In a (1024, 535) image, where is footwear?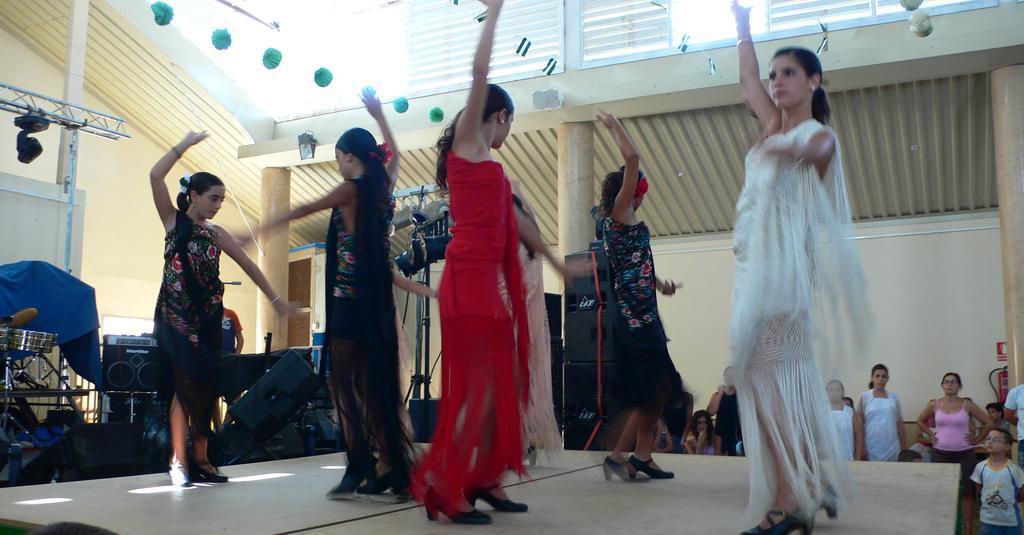
(left=166, top=448, right=190, bottom=492).
